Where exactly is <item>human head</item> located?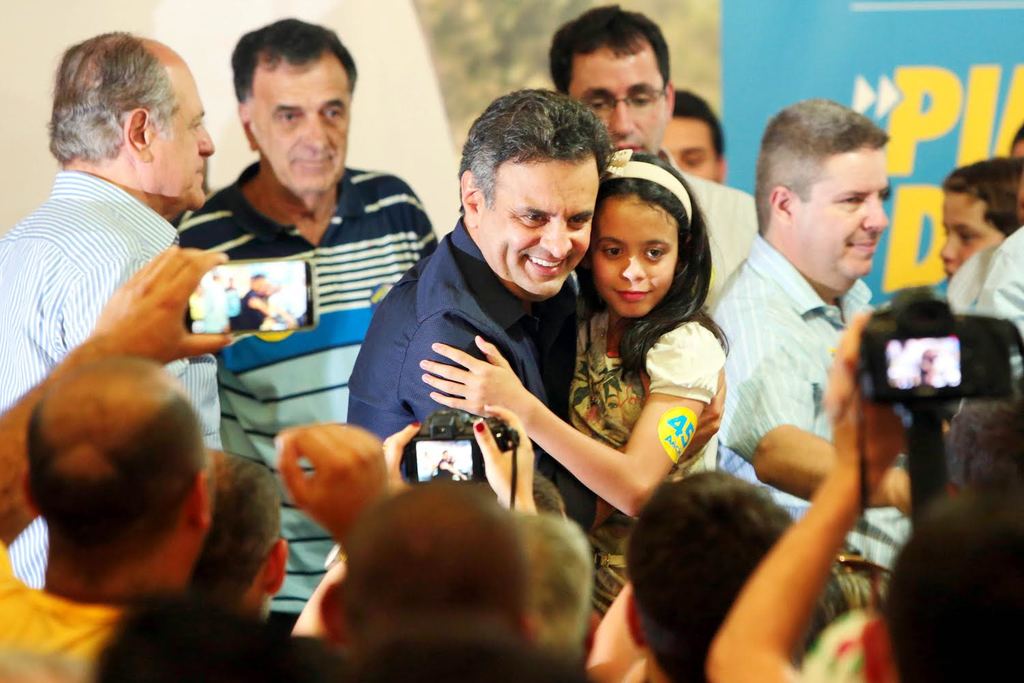
Its bounding box is {"x1": 520, "y1": 507, "x2": 600, "y2": 666}.
